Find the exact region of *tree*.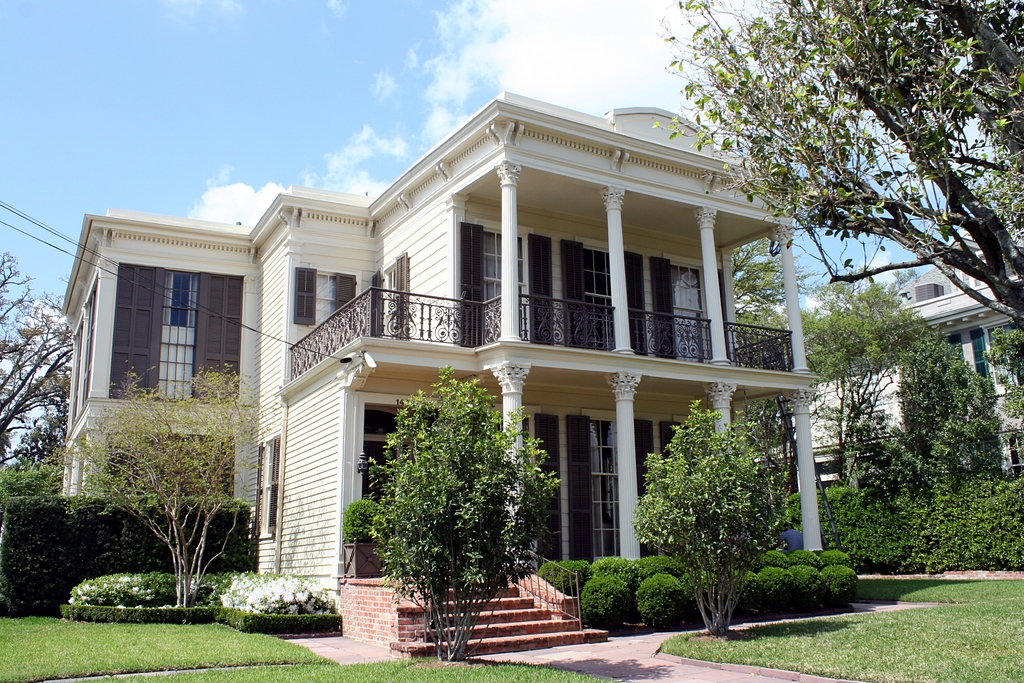
Exact region: 0, 247, 68, 513.
